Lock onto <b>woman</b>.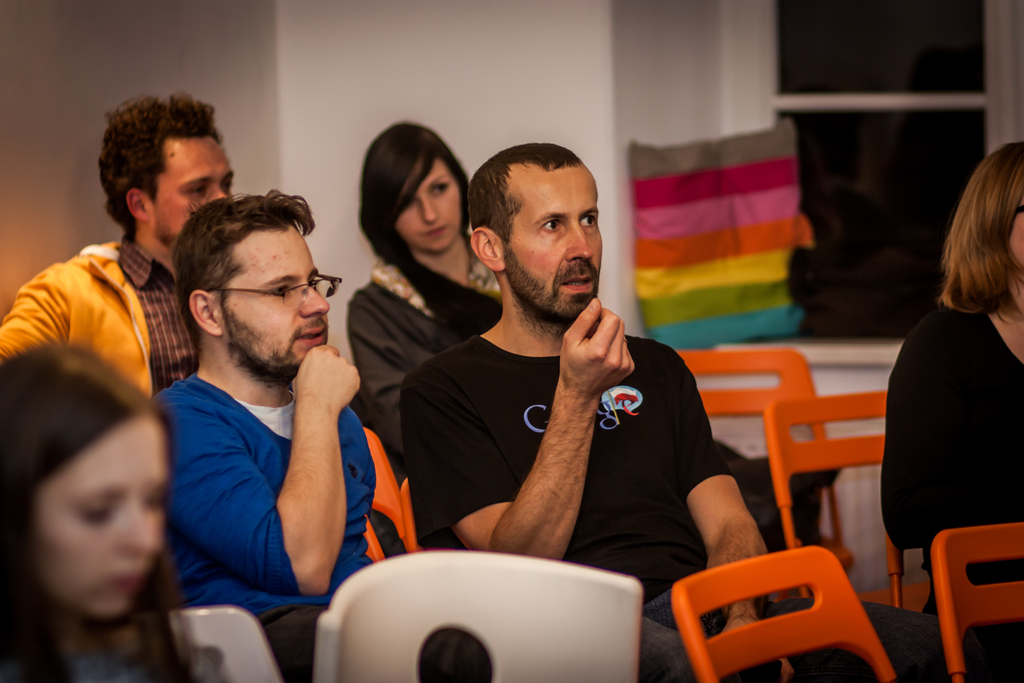
Locked: crop(0, 335, 214, 682).
